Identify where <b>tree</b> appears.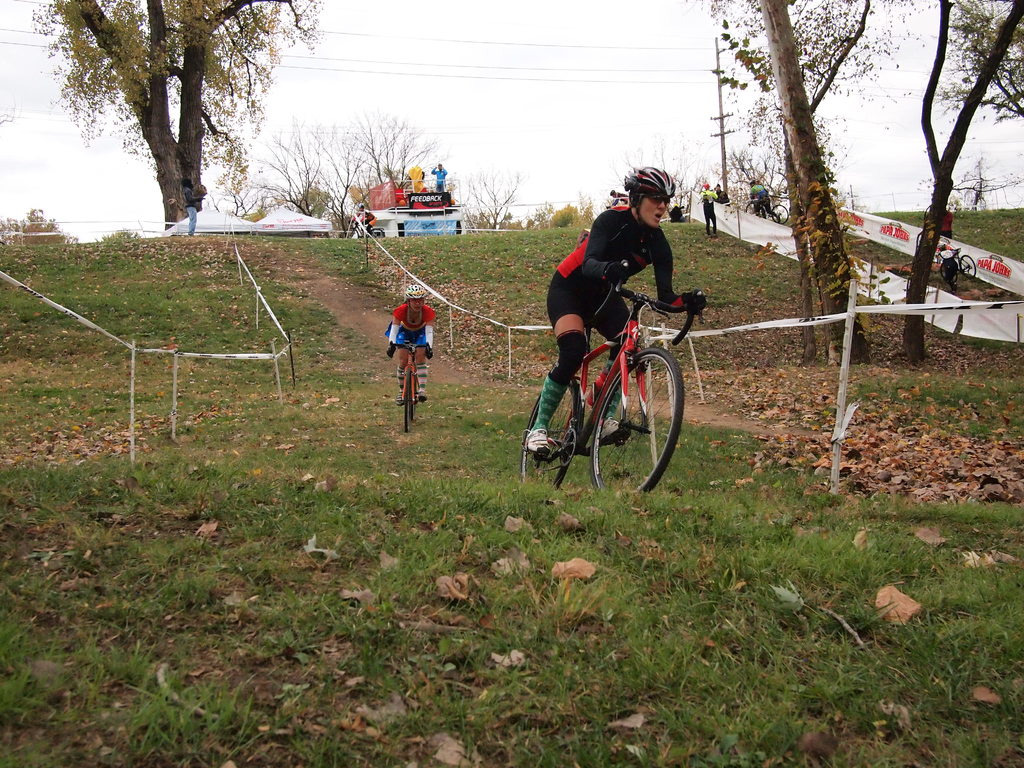
Appears at {"left": 251, "top": 111, "right": 460, "bottom": 240}.
